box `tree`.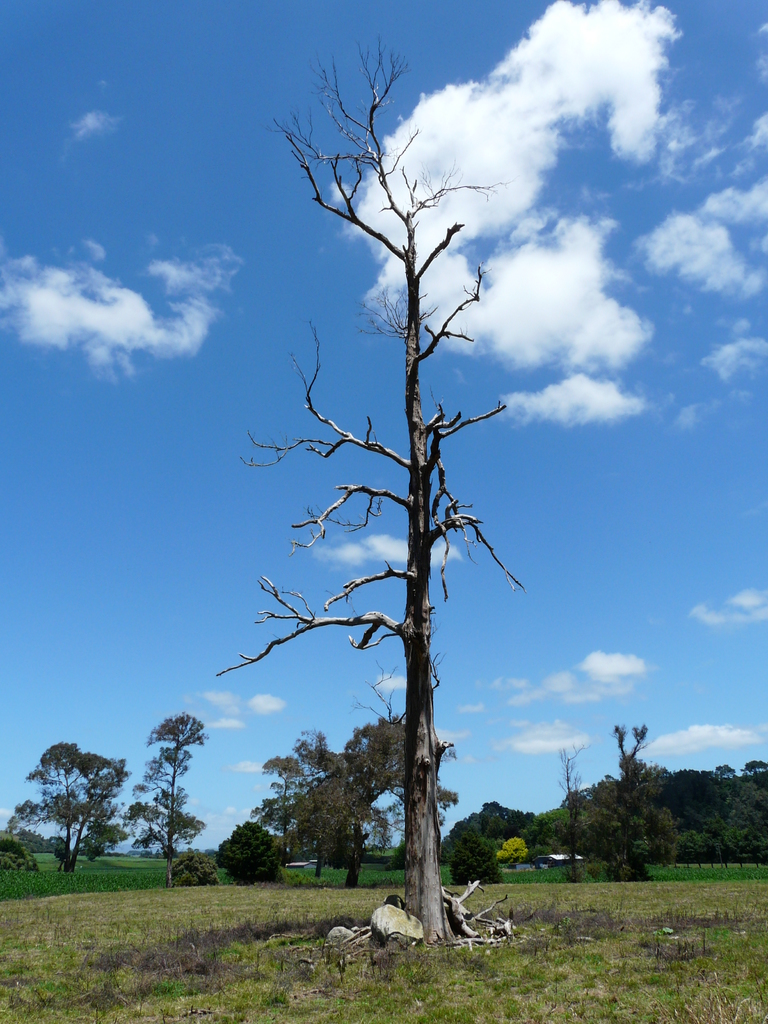
<box>173,853,222,884</box>.
